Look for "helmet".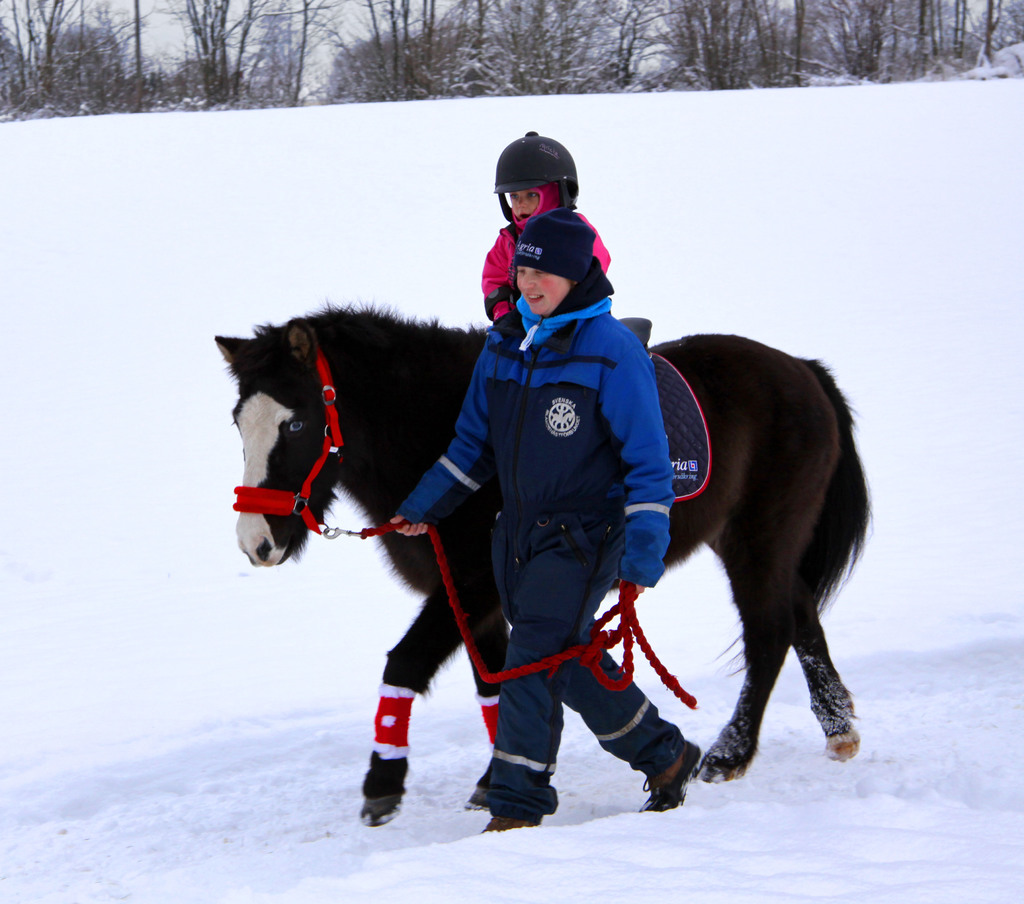
Found: crop(495, 141, 583, 227).
